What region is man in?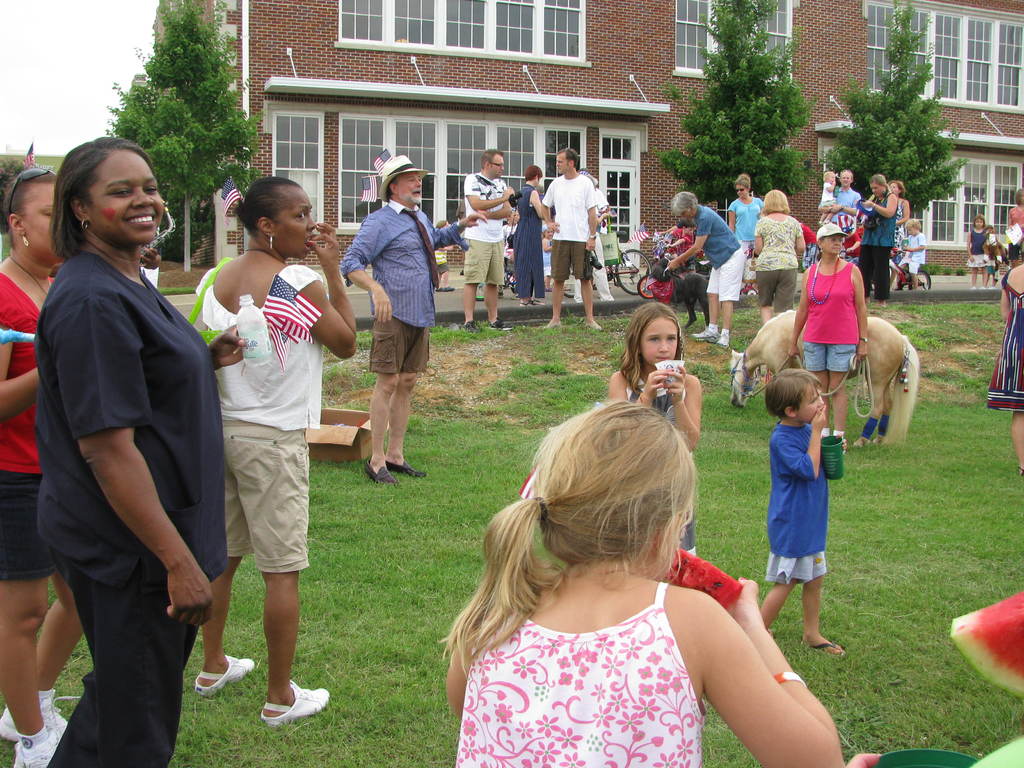
[338,153,486,488].
